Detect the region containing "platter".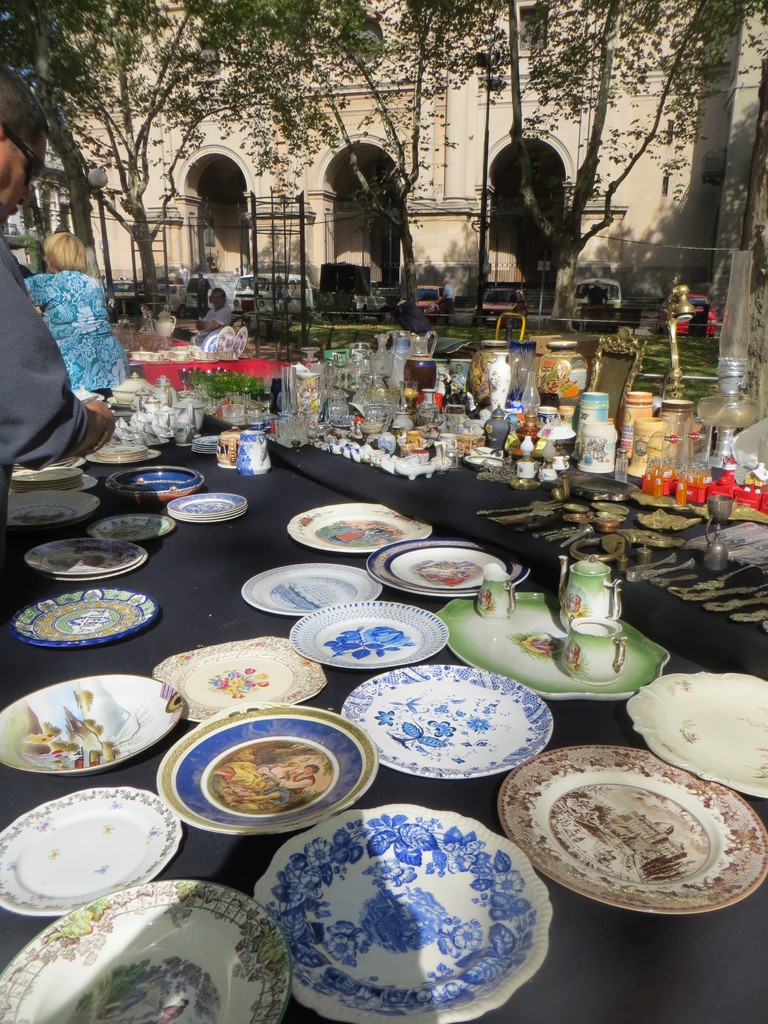
<box>298,803,531,1011</box>.
